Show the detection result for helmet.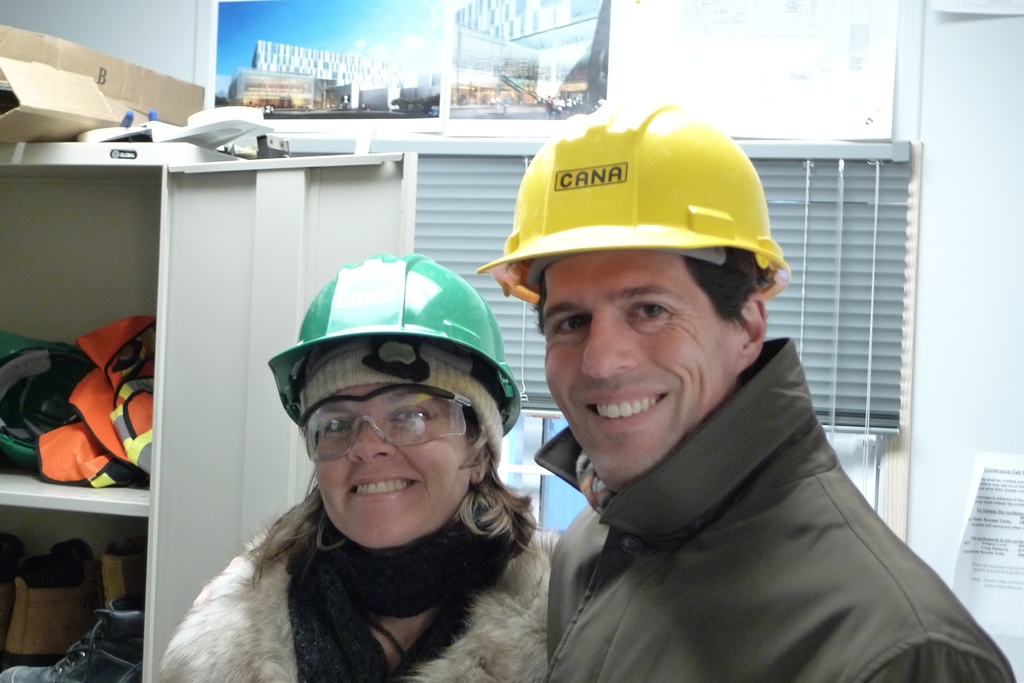
{"left": 238, "top": 257, "right": 527, "bottom": 581}.
